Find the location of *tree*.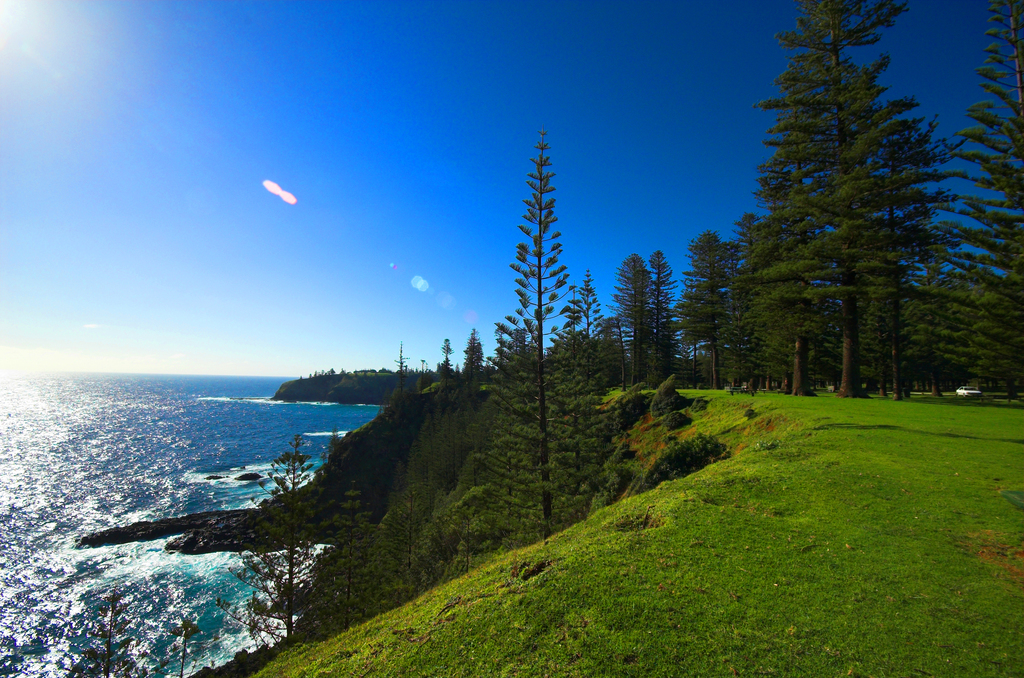
Location: x1=709 y1=19 x2=972 y2=423.
